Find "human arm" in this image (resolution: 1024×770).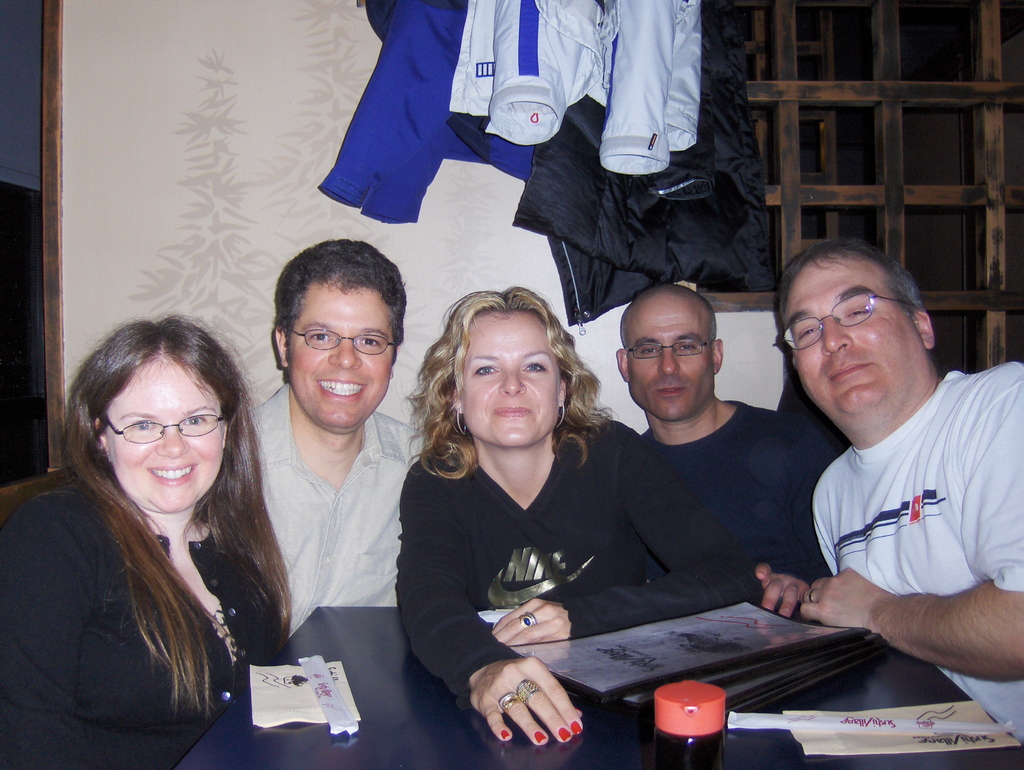
(left=776, top=413, right=838, bottom=577).
